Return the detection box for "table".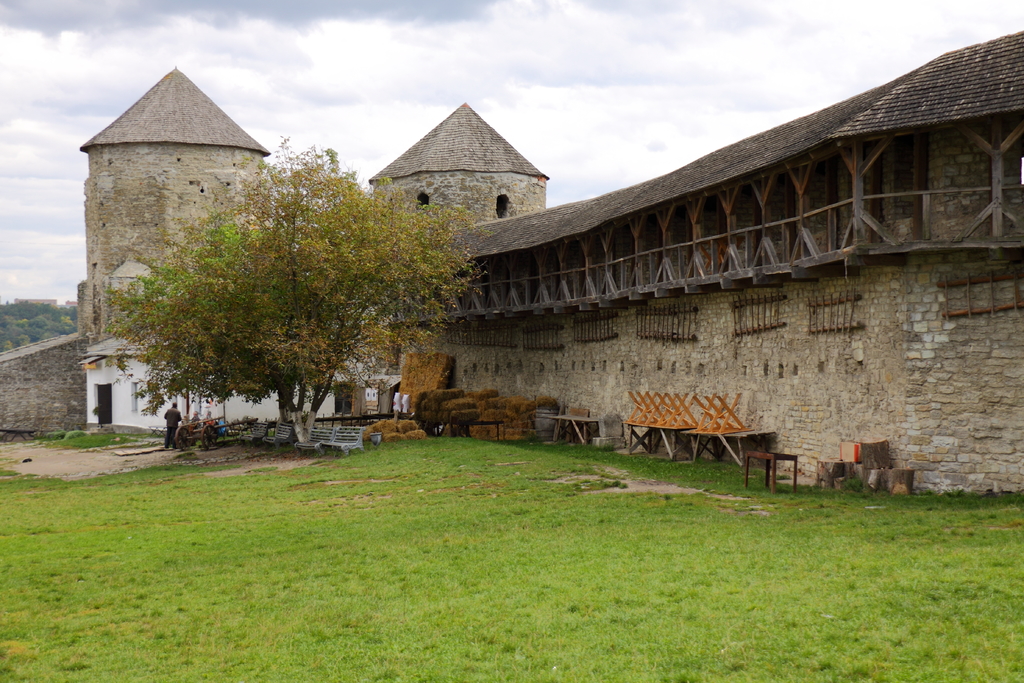
select_region(682, 422, 769, 468).
